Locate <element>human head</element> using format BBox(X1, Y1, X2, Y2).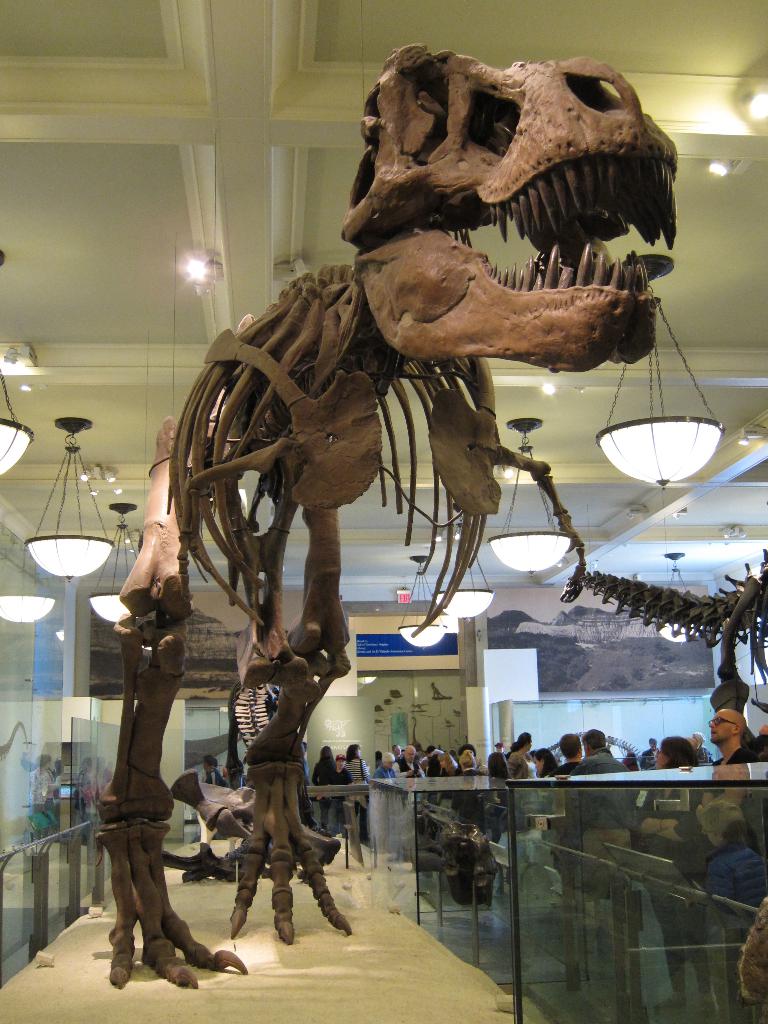
BBox(381, 752, 396, 769).
